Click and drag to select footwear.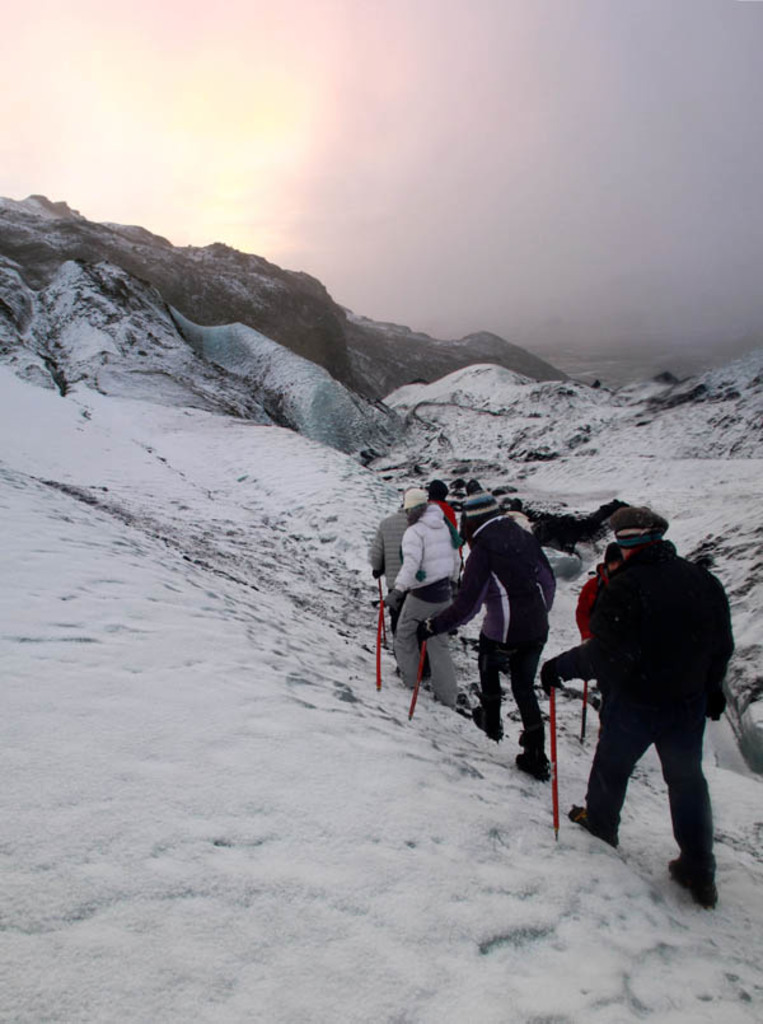
Selection: 468/701/505/743.
